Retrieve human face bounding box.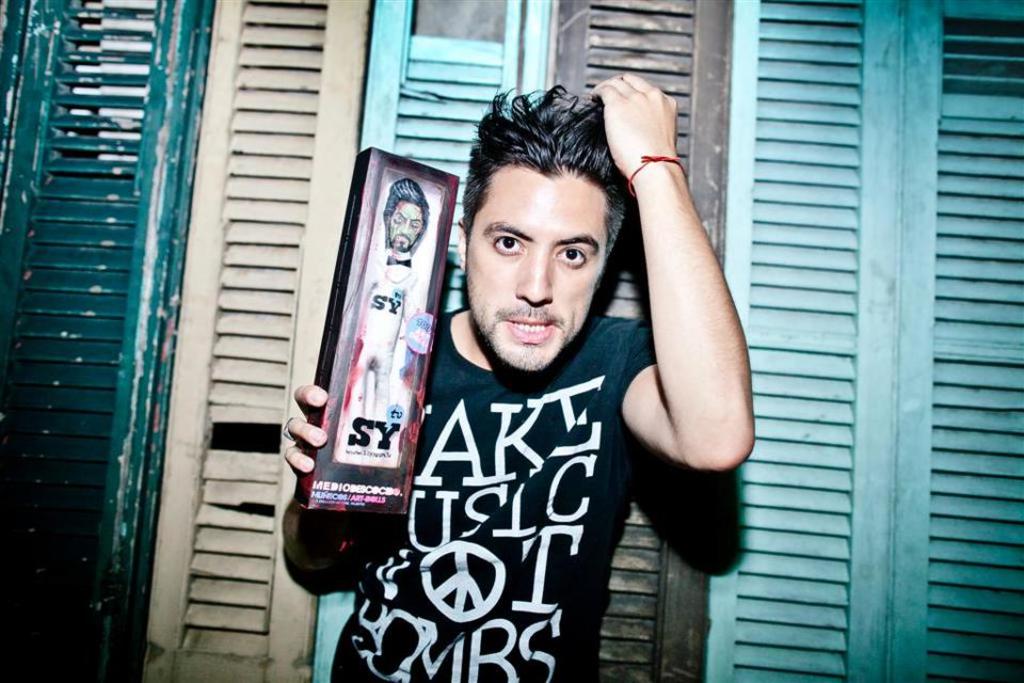
Bounding box: [391, 202, 425, 251].
